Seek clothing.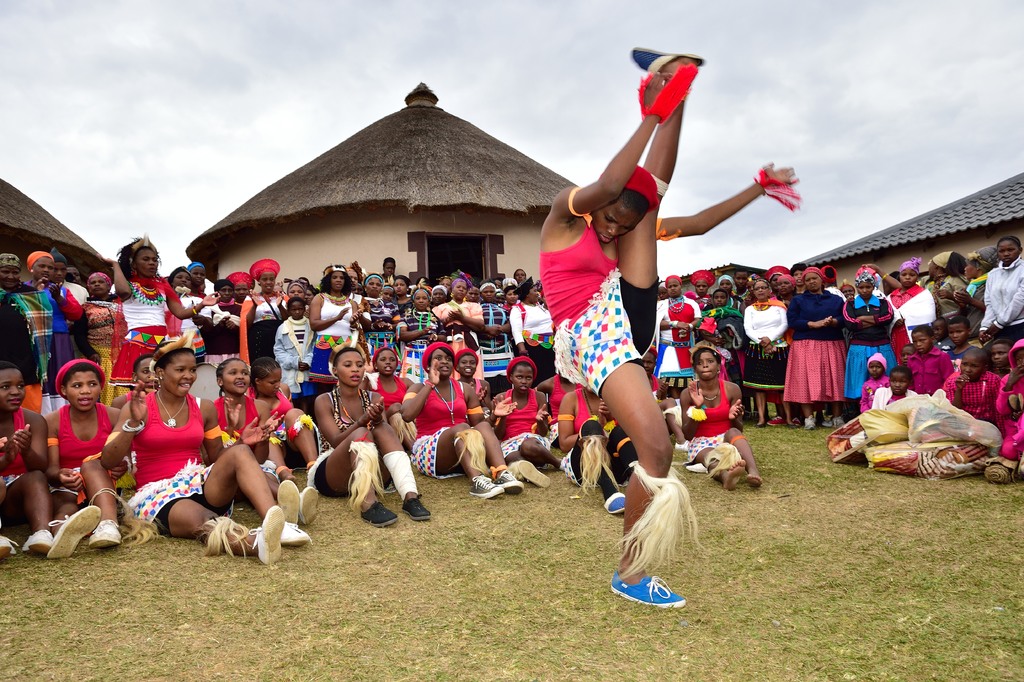
[left=547, top=372, right=569, bottom=414].
